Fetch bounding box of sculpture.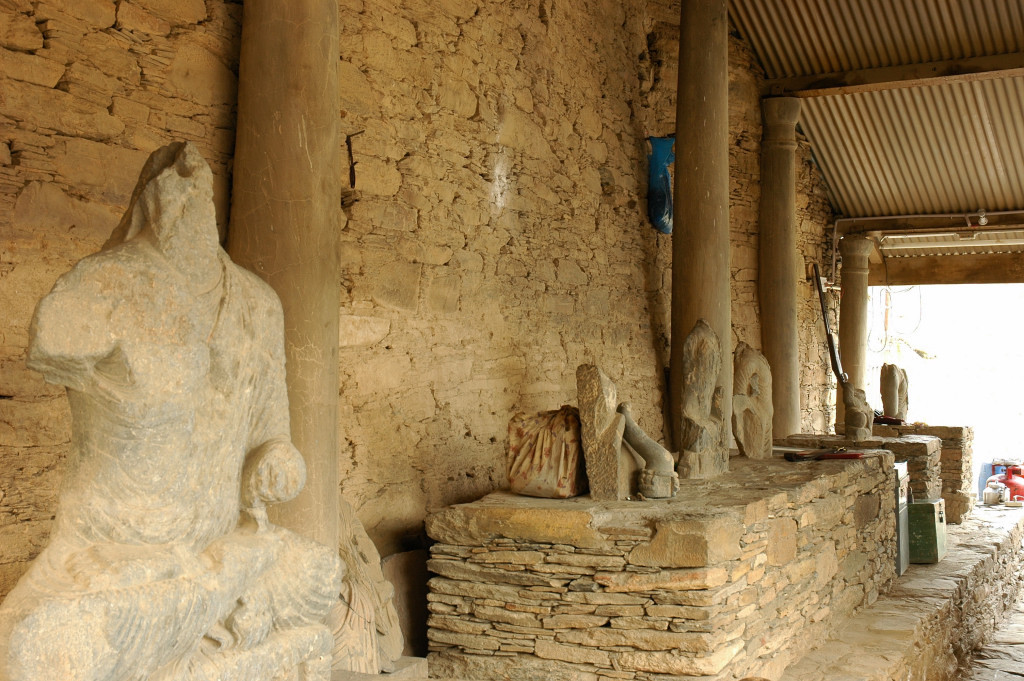
Bbox: <box>4,103,312,680</box>.
